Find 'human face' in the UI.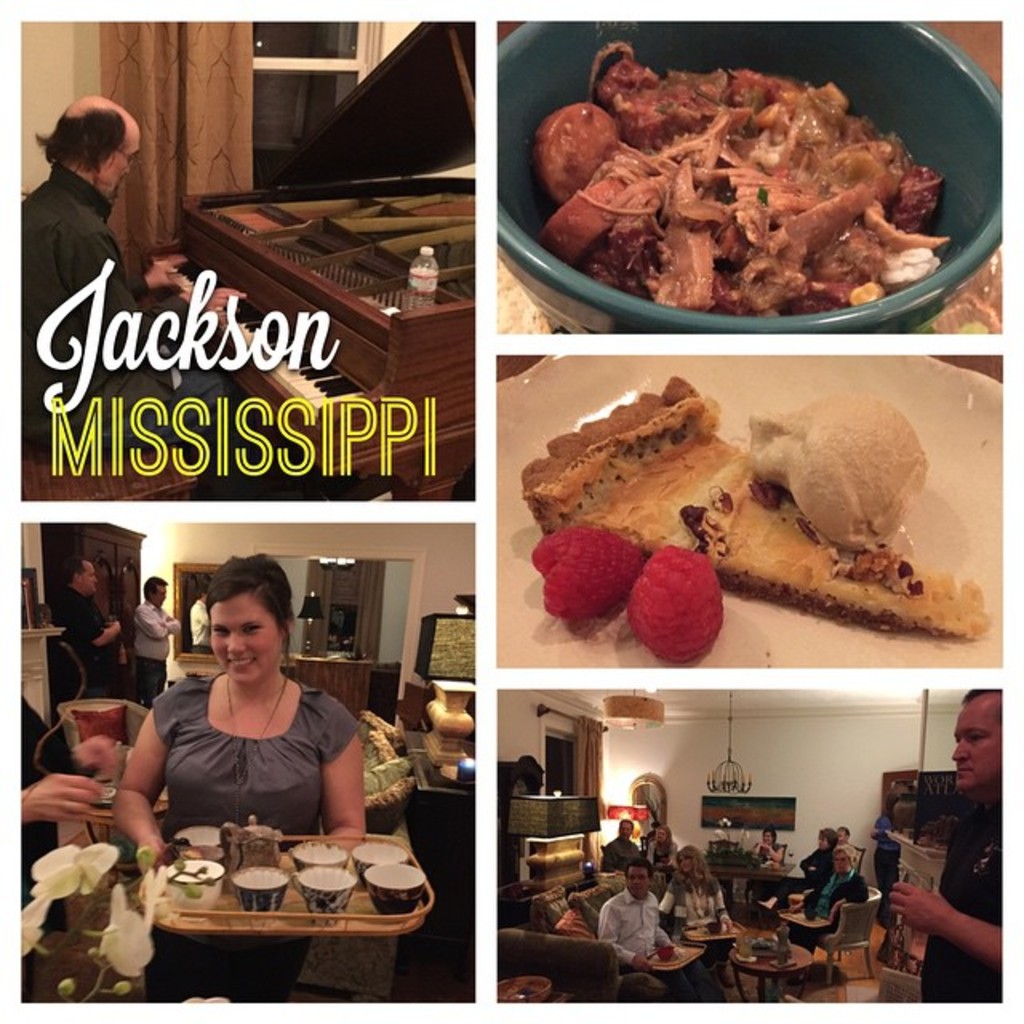
UI element at bbox=(155, 589, 168, 606).
